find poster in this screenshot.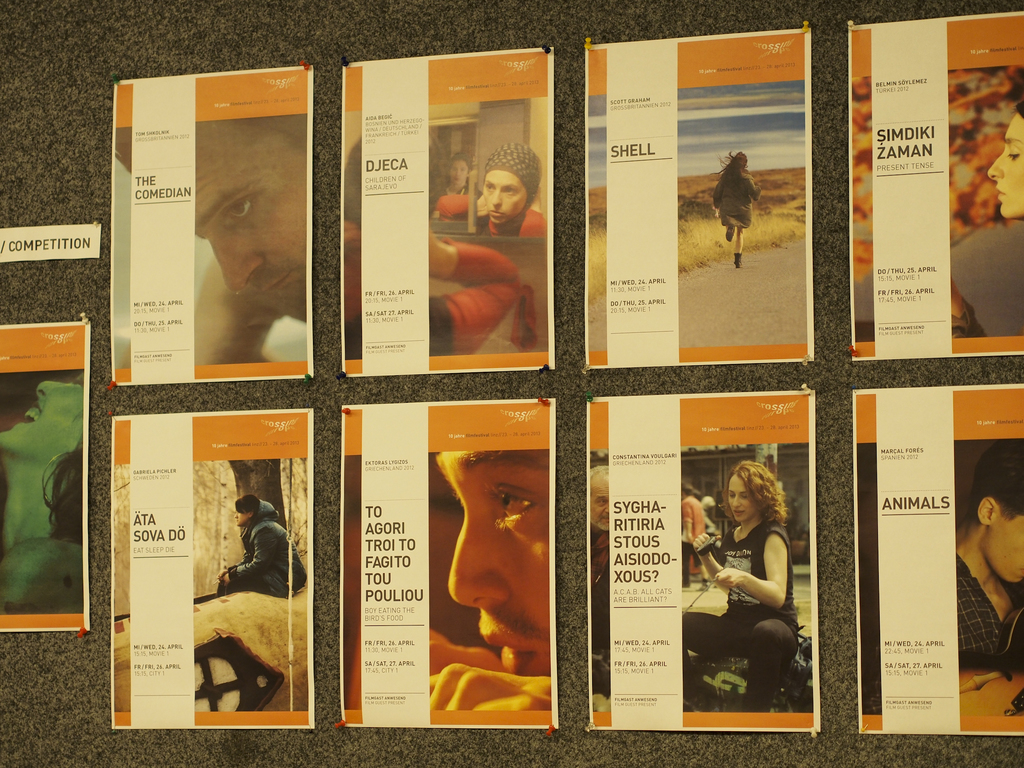
The bounding box for poster is bbox(105, 65, 315, 379).
